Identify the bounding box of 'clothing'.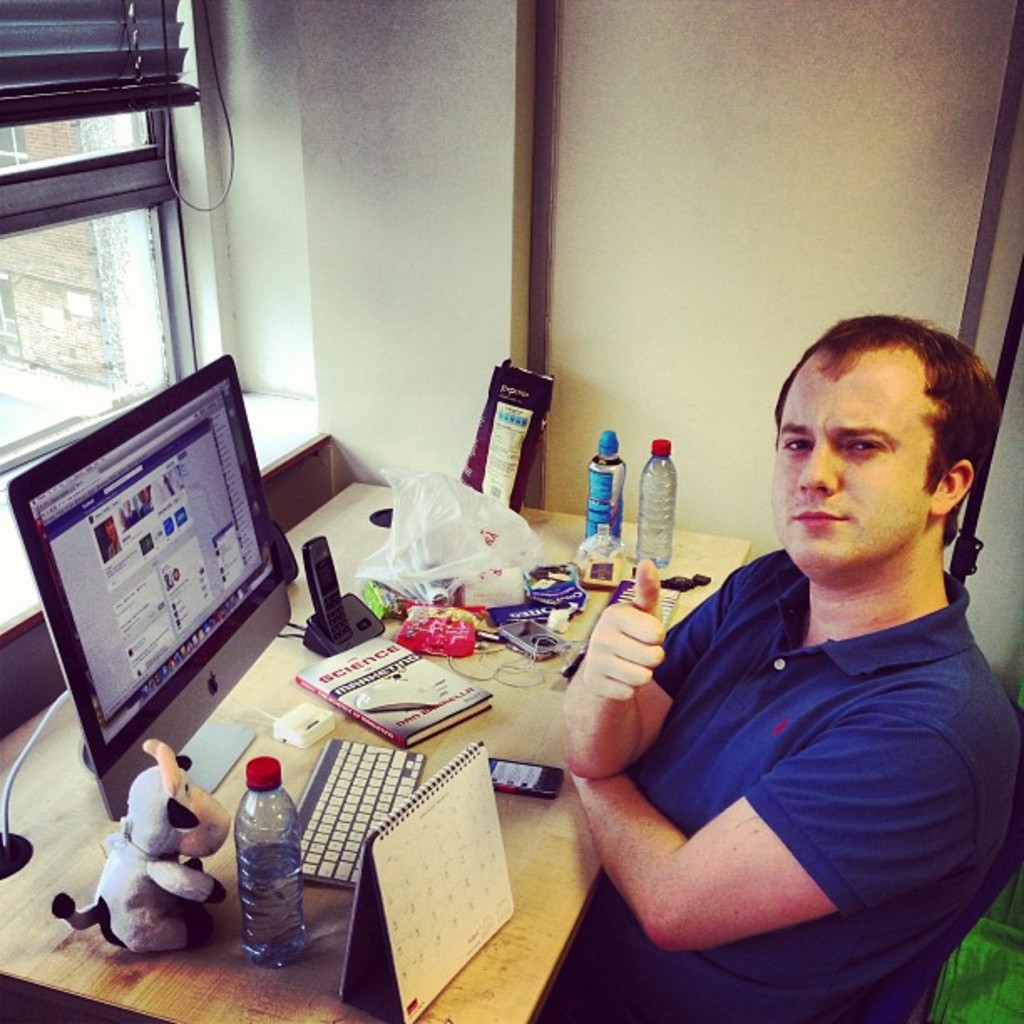
[left=569, top=540, right=1022, bottom=1022].
